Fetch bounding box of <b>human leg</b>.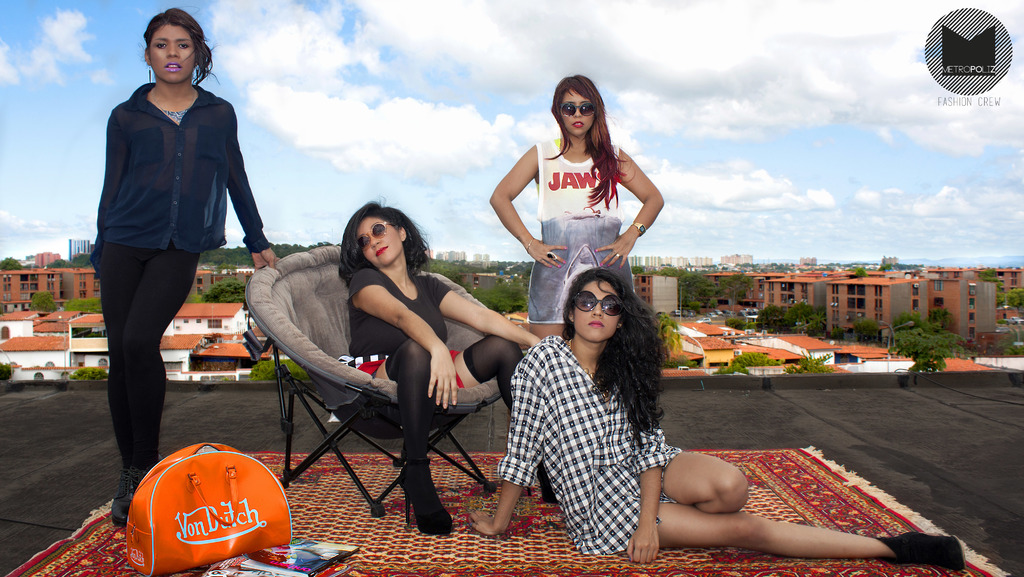
Bbox: rect(660, 505, 966, 574).
